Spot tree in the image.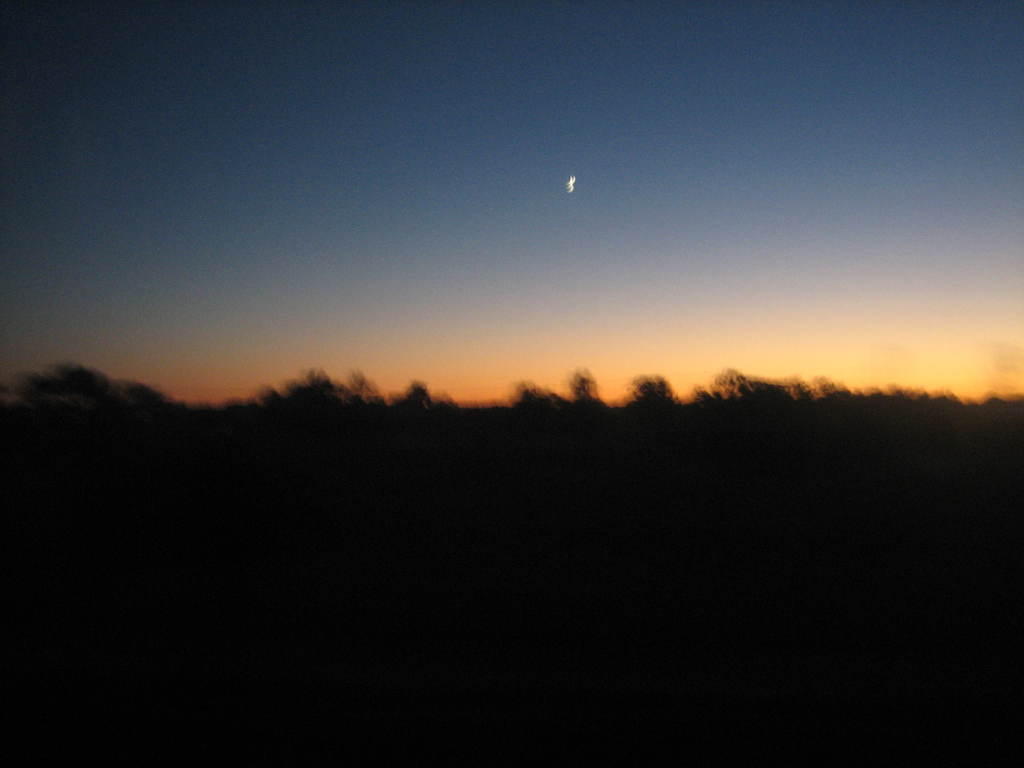
tree found at box(624, 371, 677, 403).
